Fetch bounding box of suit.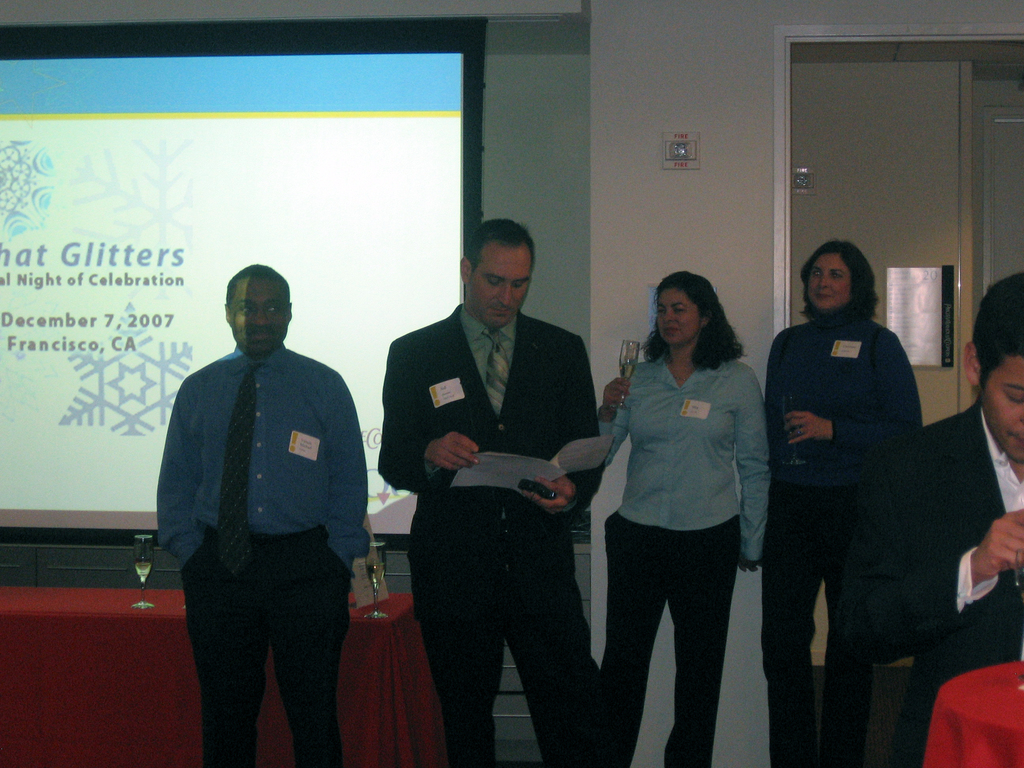
Bbox: locate(854, 408, 1023, 767).
